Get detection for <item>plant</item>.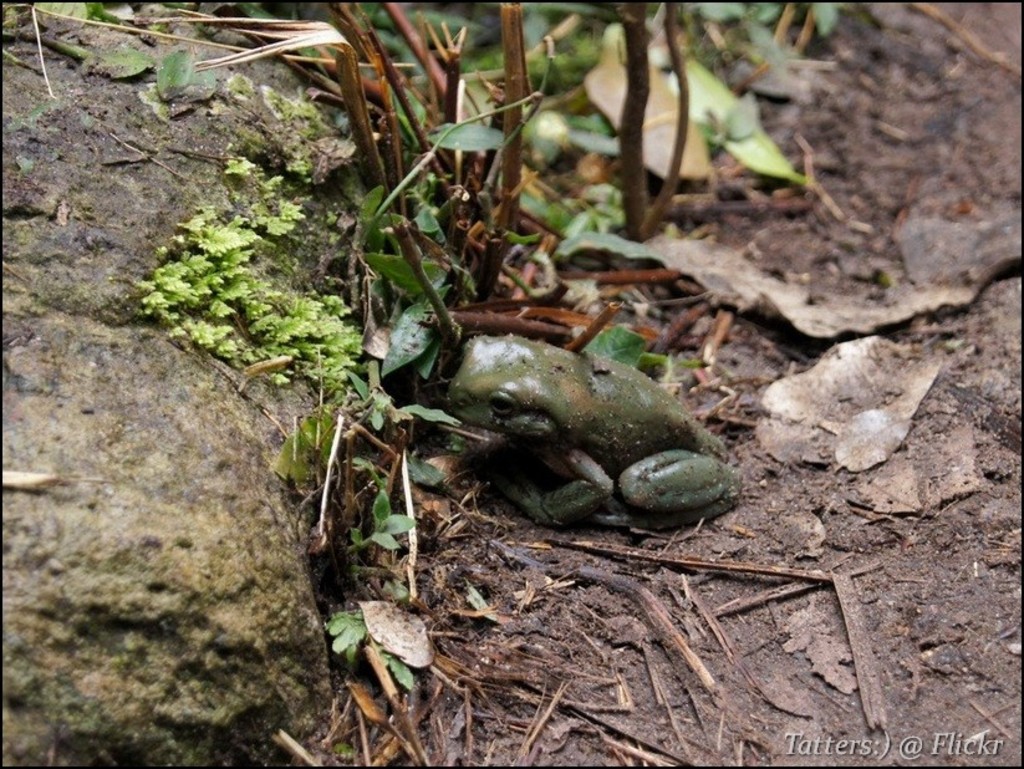
Detection: {"x1": 294, "y1": 0, "x2": 846, "y2": 286}.
